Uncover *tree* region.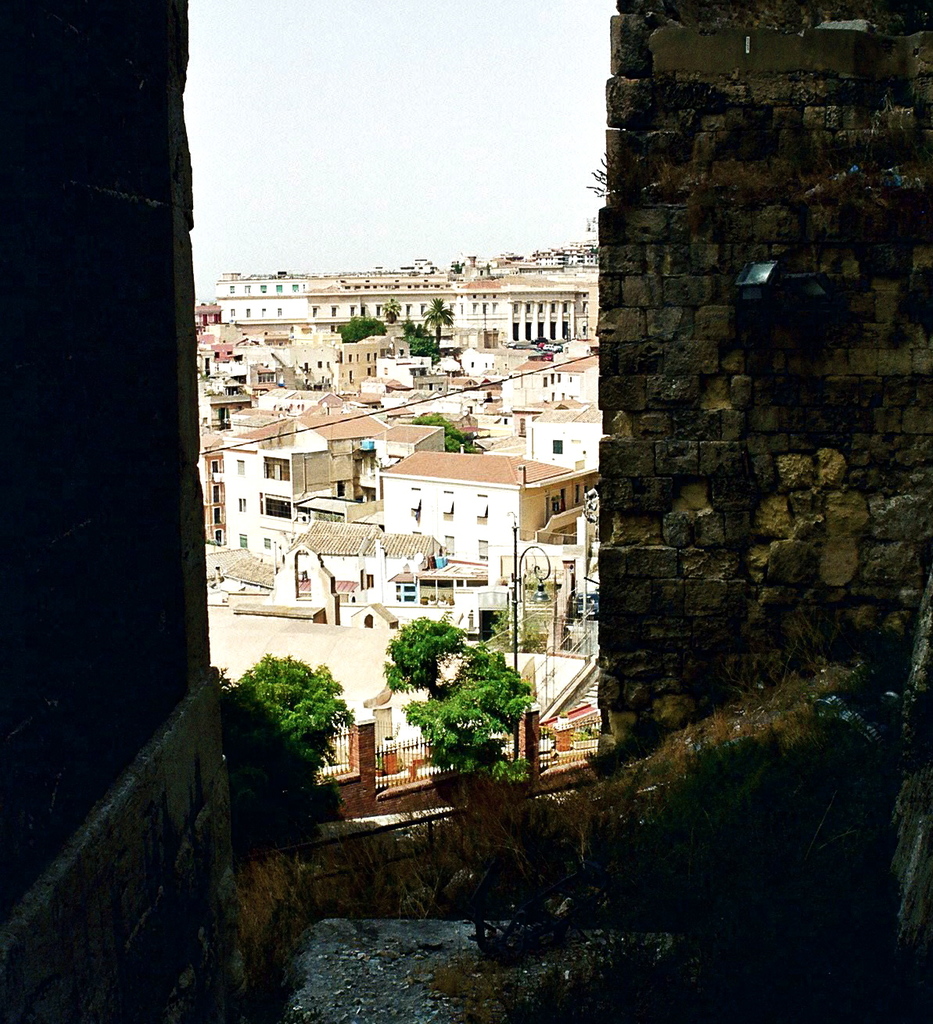
Uncovered: [x1=380, y1=293, x2=404, y2=324].
